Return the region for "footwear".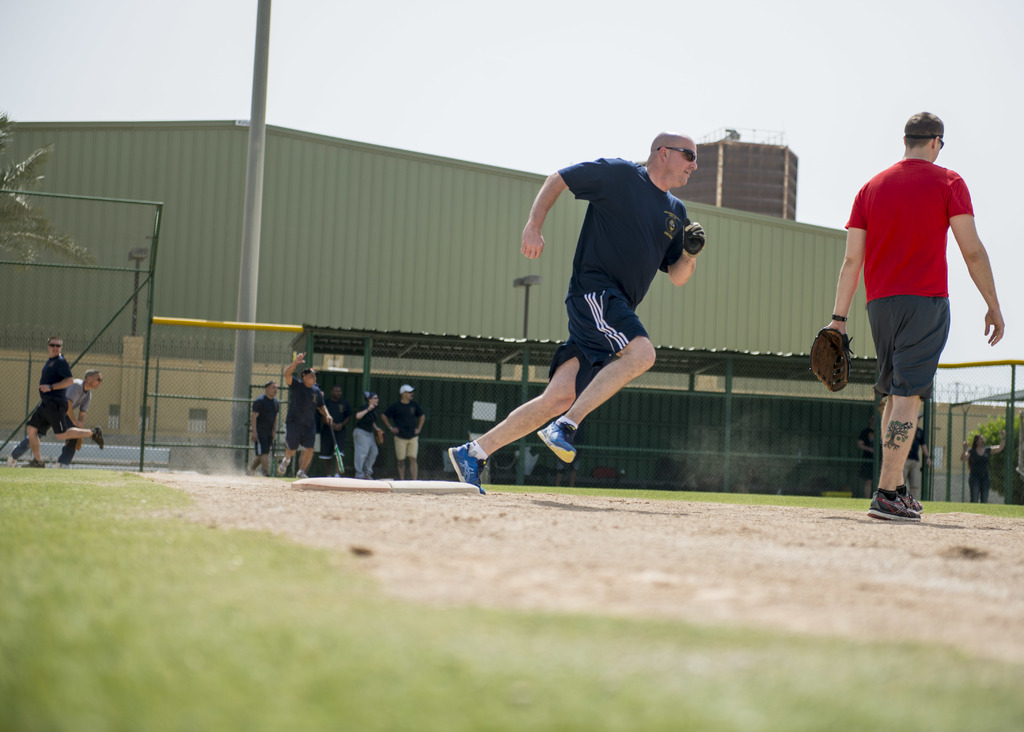
300,463,308,483.
